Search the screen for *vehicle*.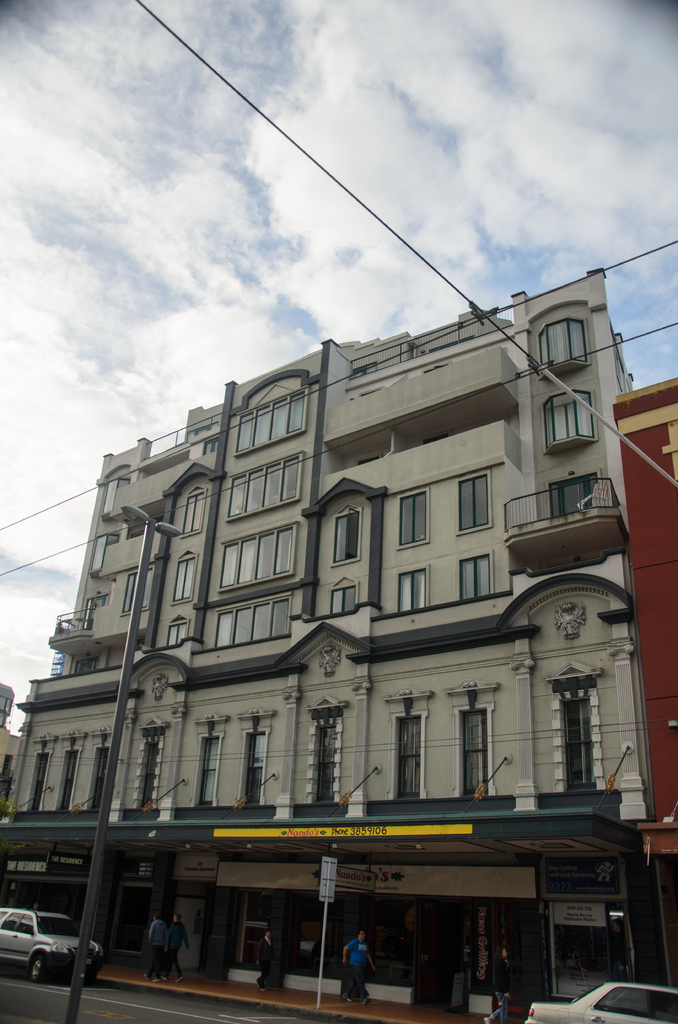
Found at <box>524,986,677,1023</box>.
